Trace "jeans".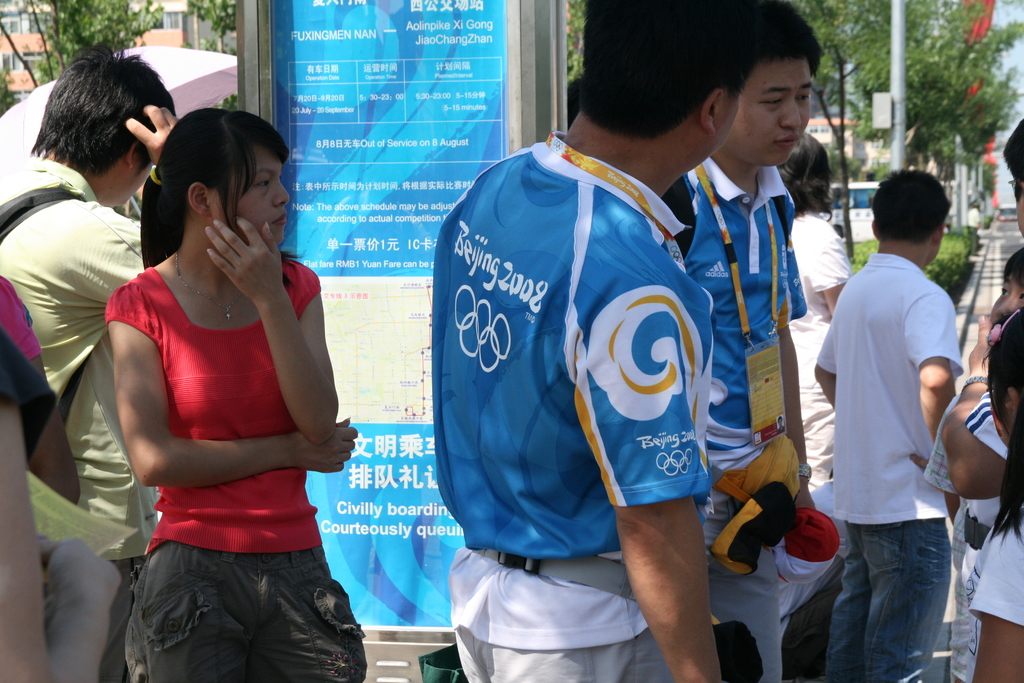
Traced to [817, 522, 947, 682].
